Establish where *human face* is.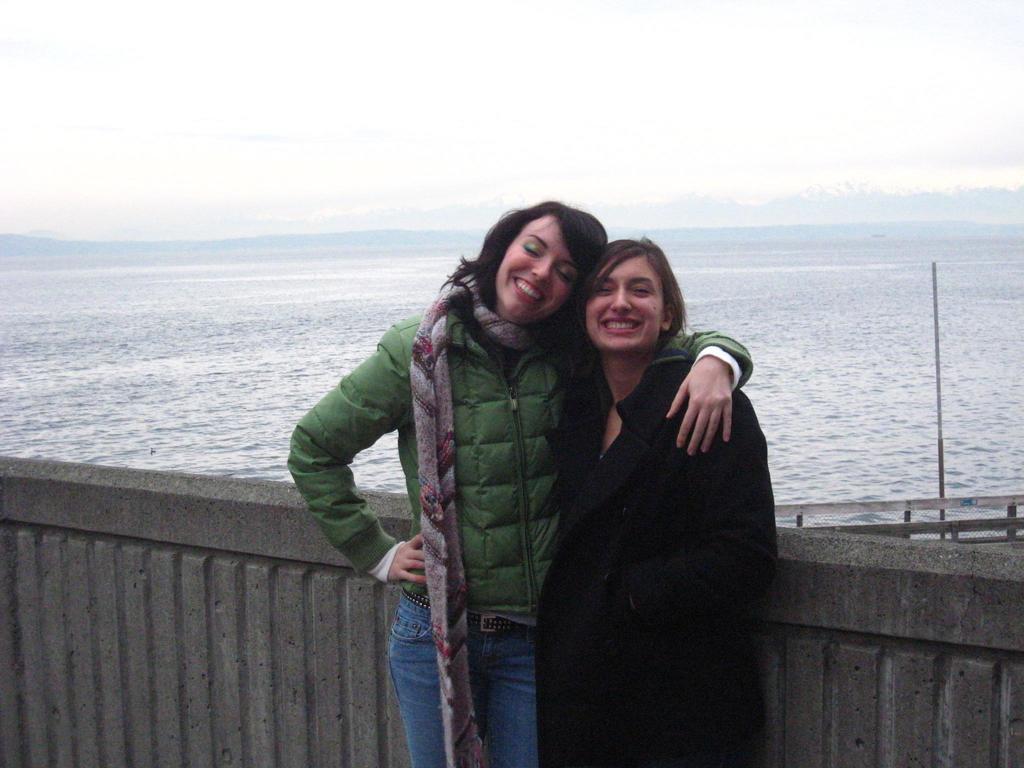
Established at {"left": 497, "top": 216, "right": 578, "bottom": 325}.
